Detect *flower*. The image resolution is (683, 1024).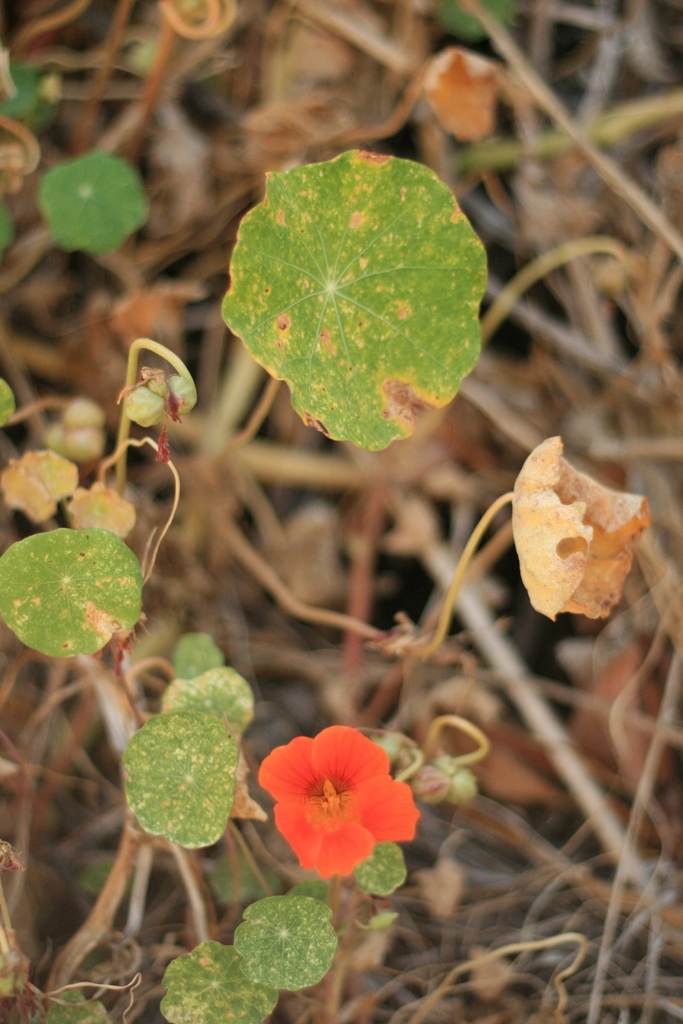
[253, 725, 432, 887].
